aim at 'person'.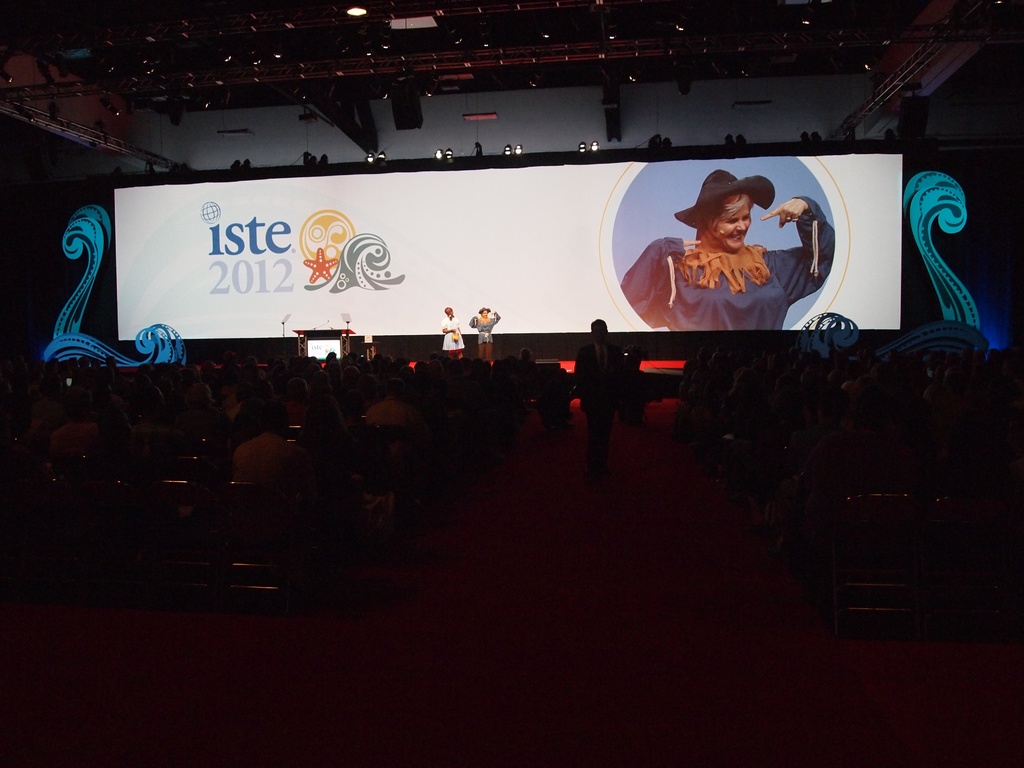
Aimed at [left=620, top=170, right=833, bottom=331].
